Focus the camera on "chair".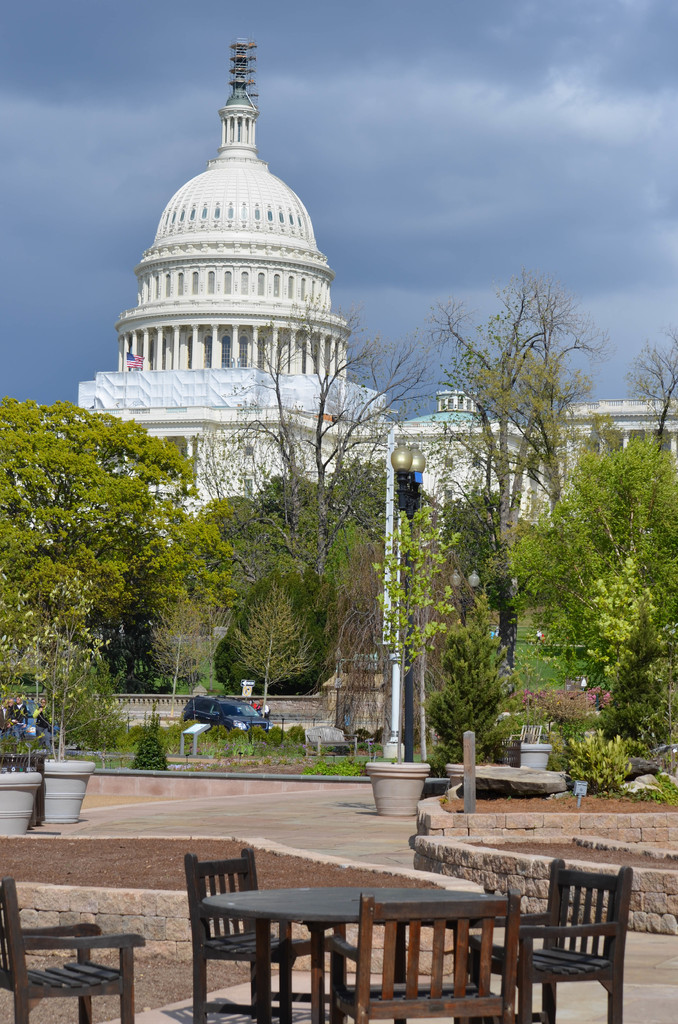
Focus region: bbox=[326, 884, 524, 1023].
